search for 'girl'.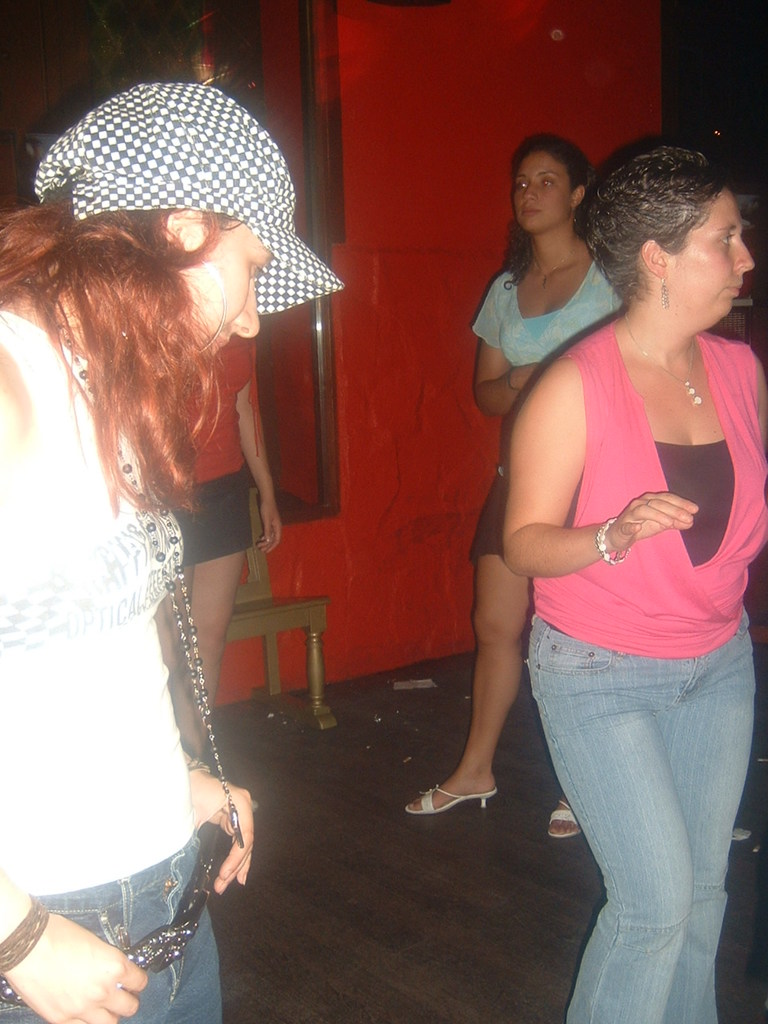
Found at rect(0, 86, 286, 1023).
